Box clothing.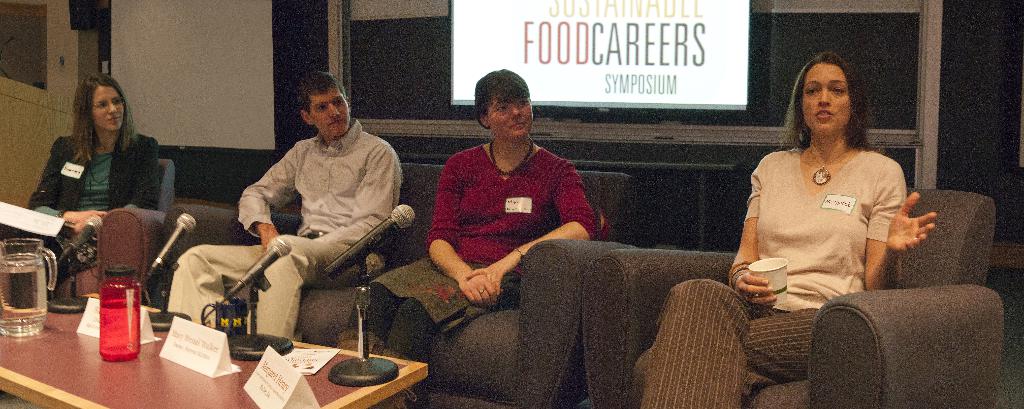
<bbox>4, 129, 158, 285</bbox>.
